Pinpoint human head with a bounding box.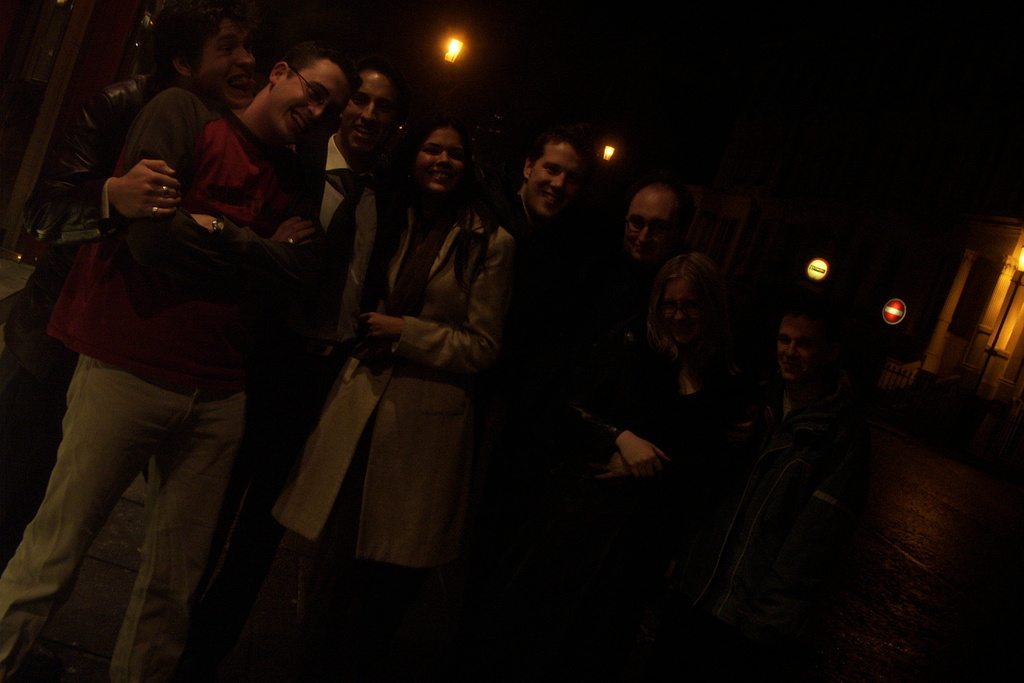
bbox(408, 120, 477, 197).
